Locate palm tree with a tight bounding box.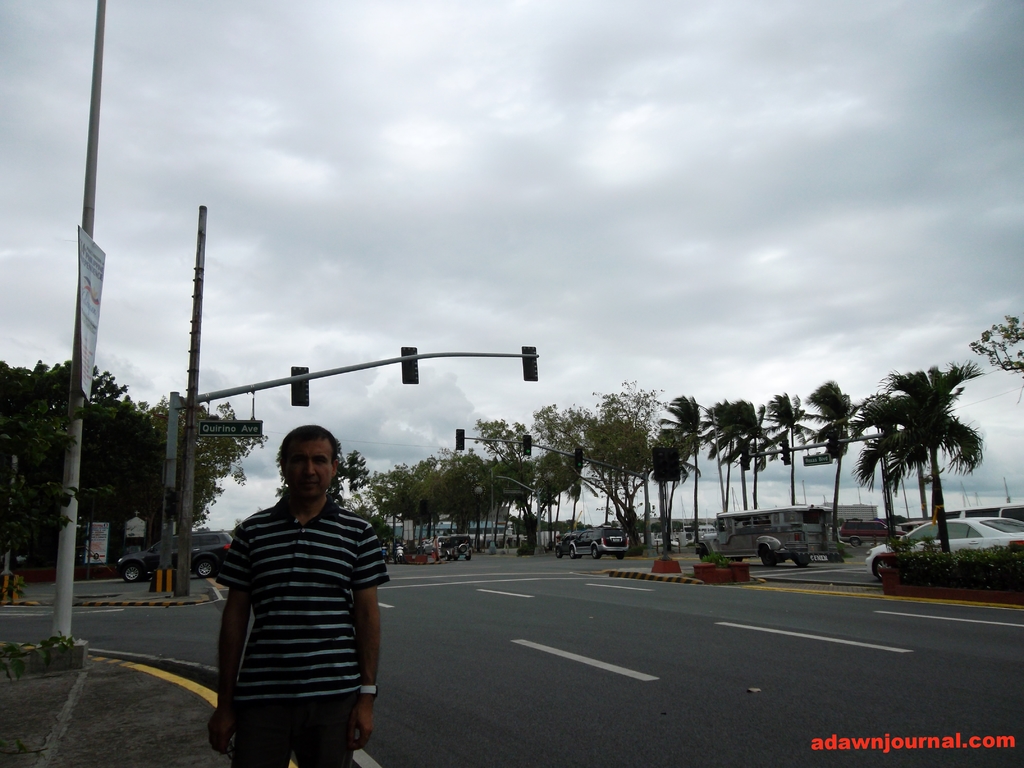
{"left": 0, "top": 356, "right": 19, "bottom": 525}.
